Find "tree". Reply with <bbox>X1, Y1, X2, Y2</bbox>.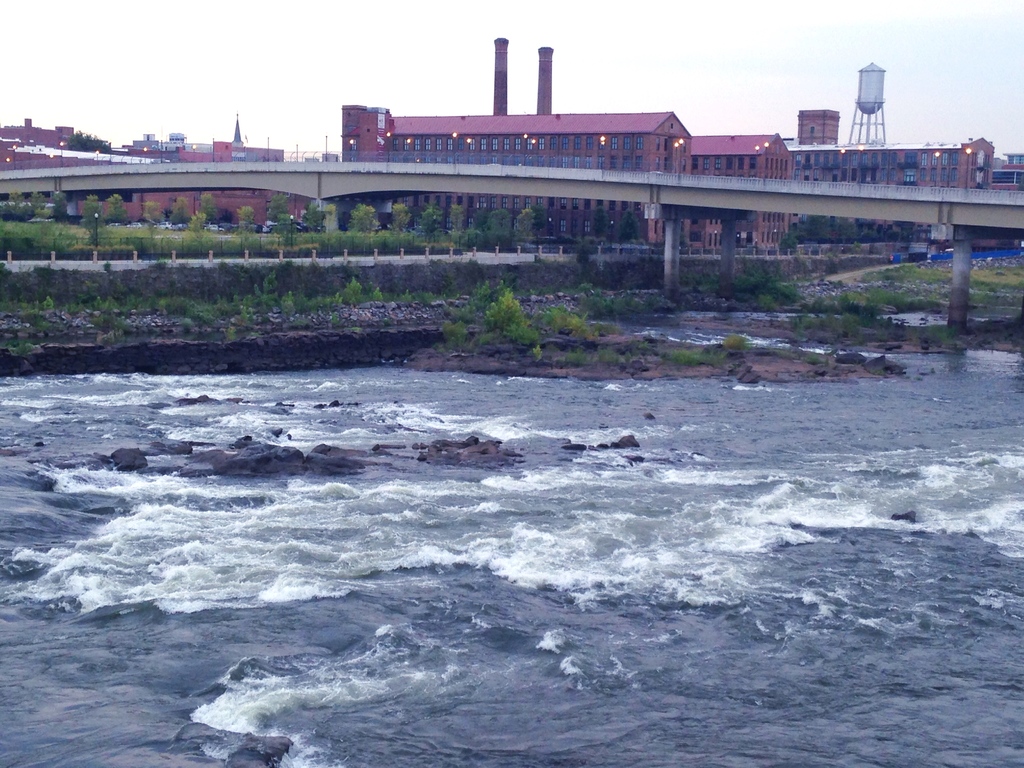
<bbox>776, 234, 797, 252</bbox>.
